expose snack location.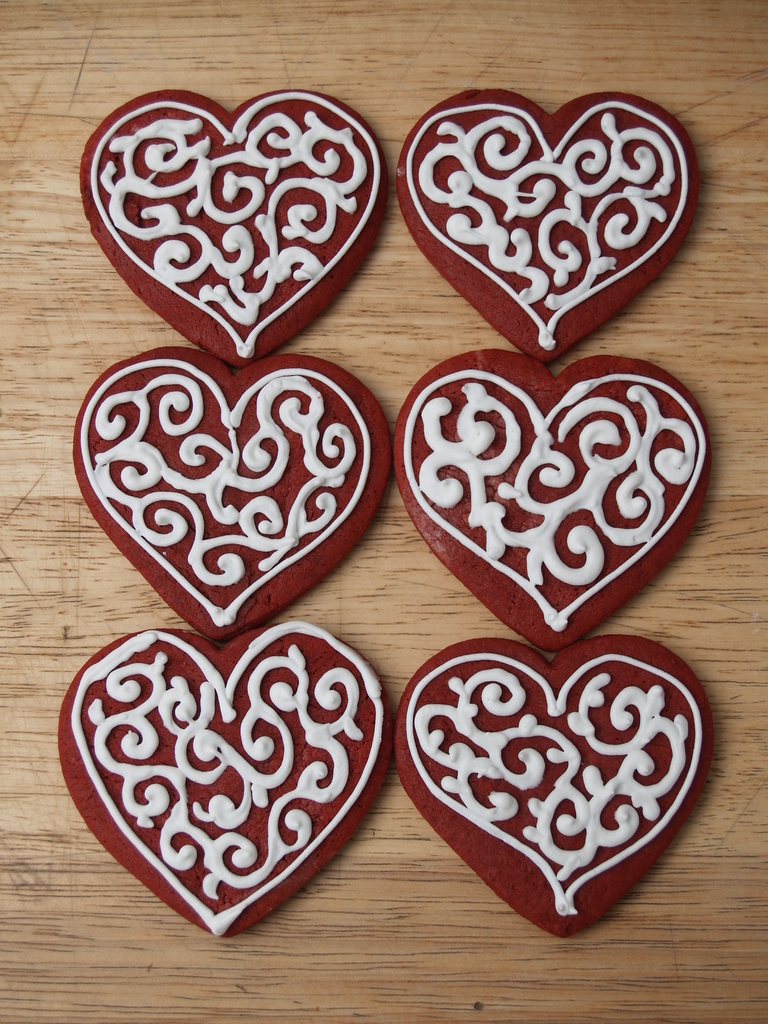
Exposed at box(399, 344, 705, 650).
